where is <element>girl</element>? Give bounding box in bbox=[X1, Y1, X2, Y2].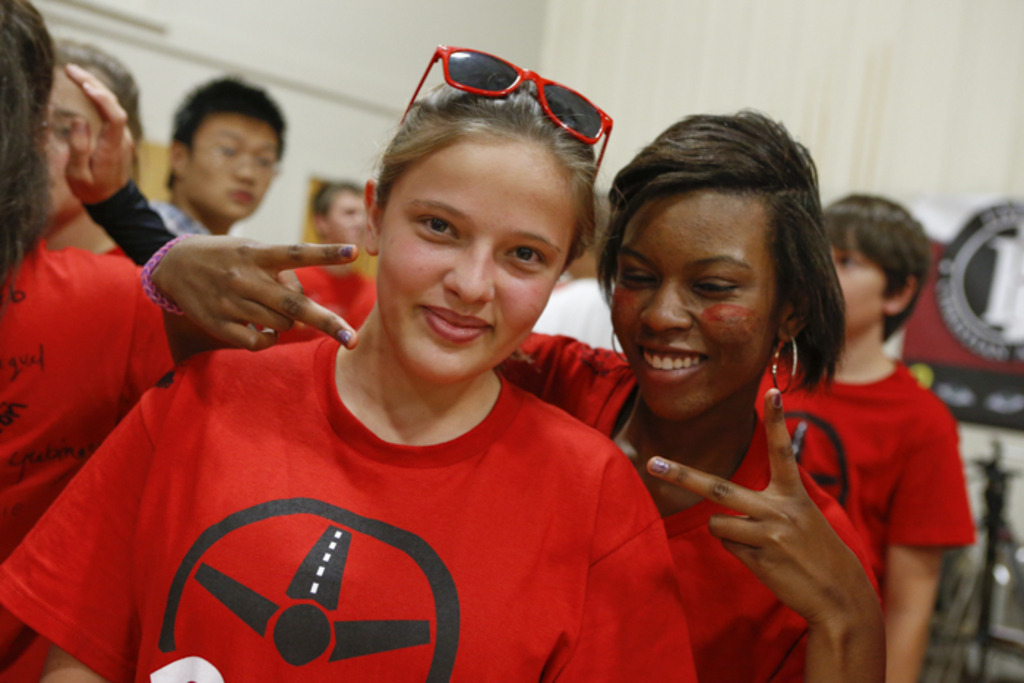
bbox=[140, 113, 888, 682].
